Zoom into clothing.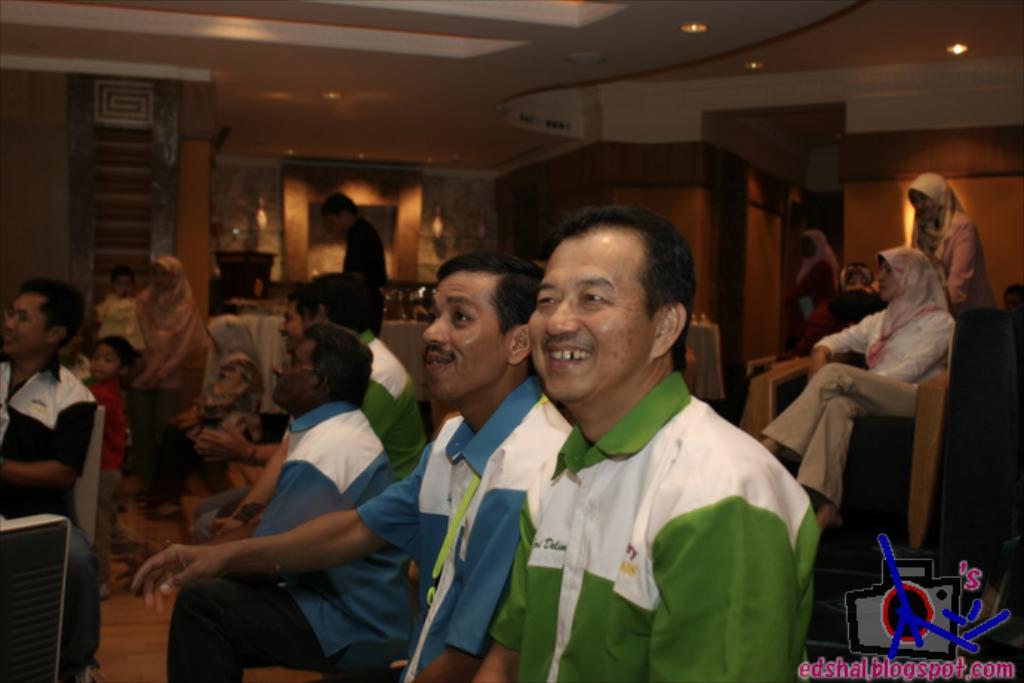
Zoom target: bbox(144, 250, 207, 399).
